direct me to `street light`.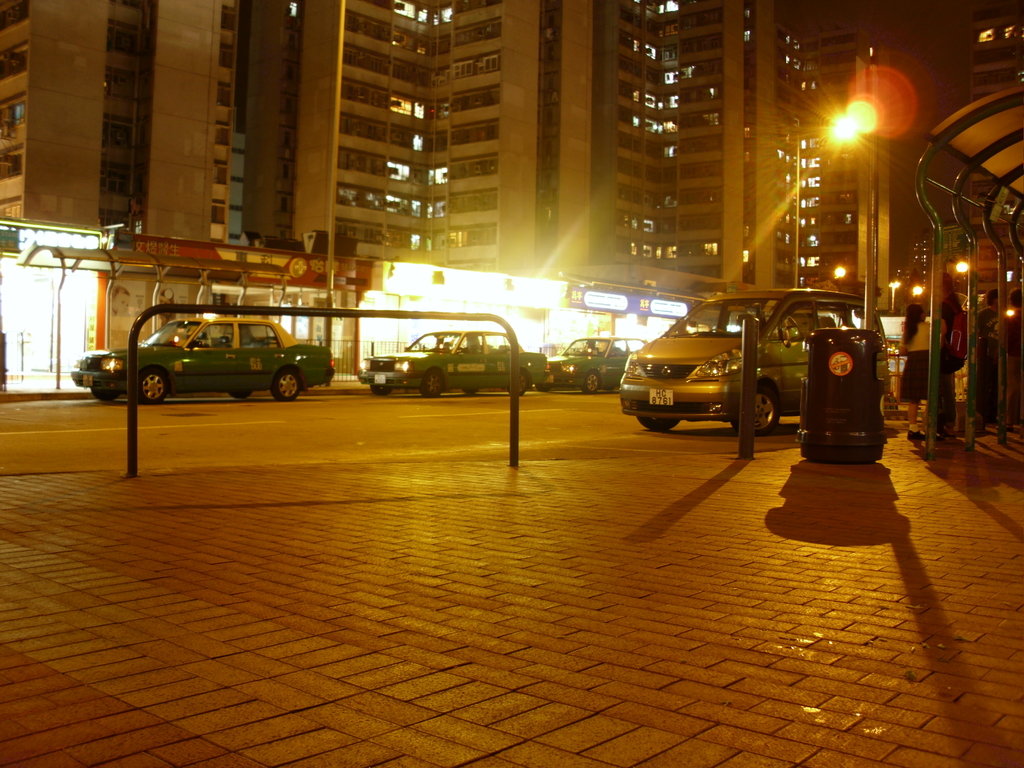
Direction: locate(824, 108, 877, 329).
